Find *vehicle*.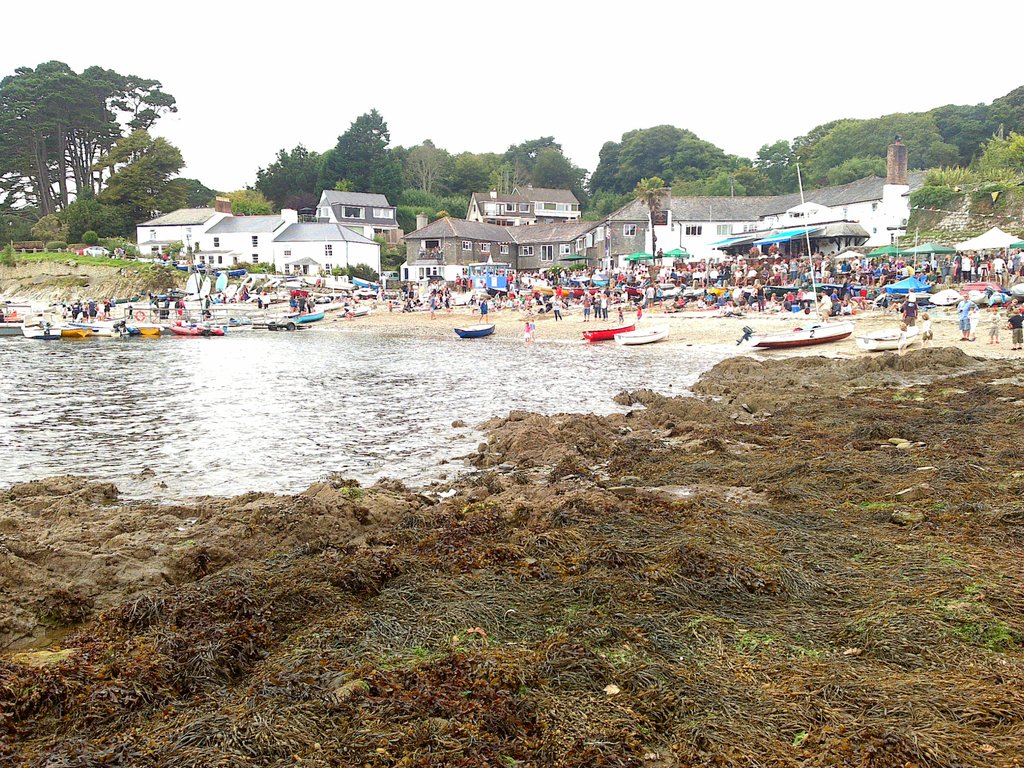
bbox=(0, 303, 27, 332).
